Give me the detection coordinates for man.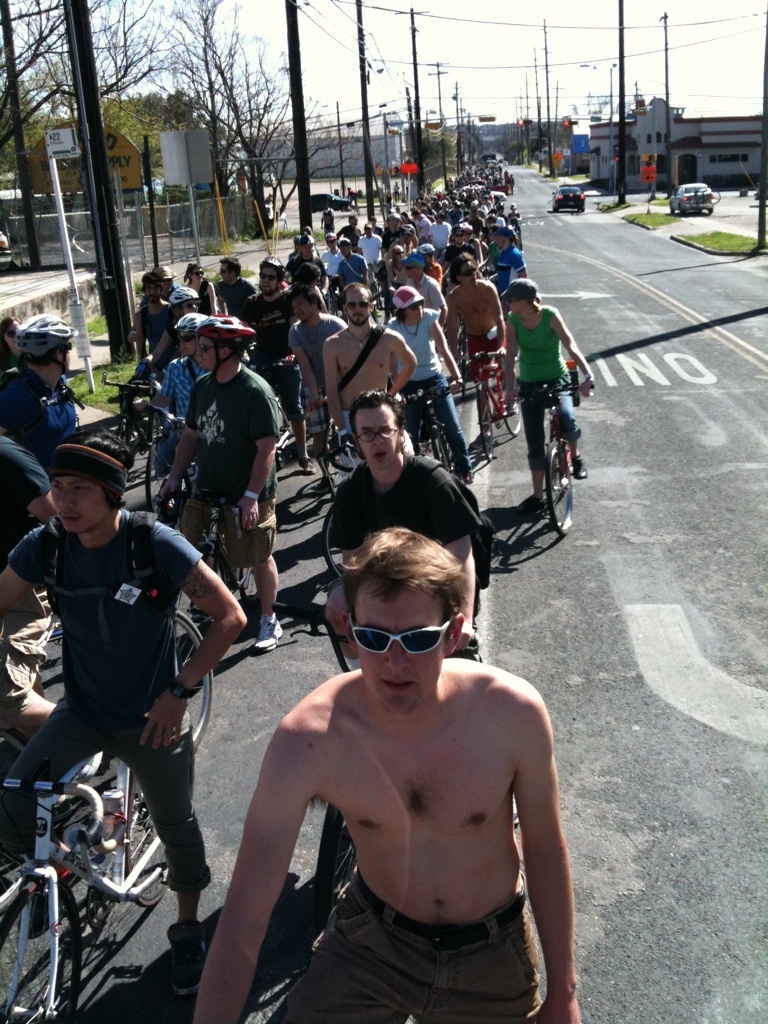
left=0, top=437, right=60, bottom=574.
